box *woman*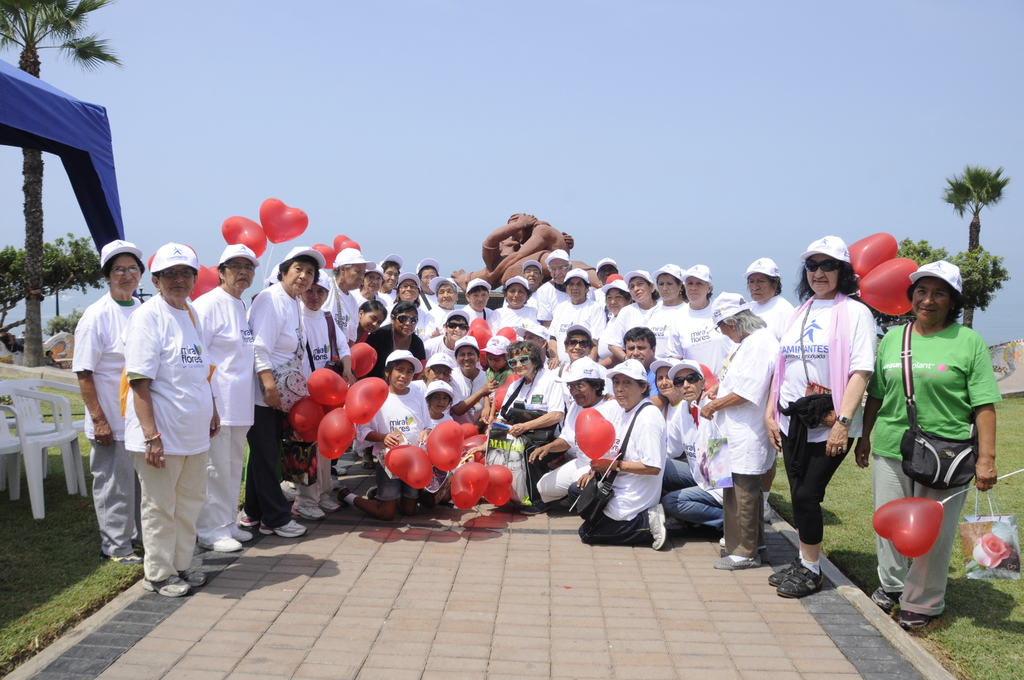
l=740, t=255, r=797, b=525
